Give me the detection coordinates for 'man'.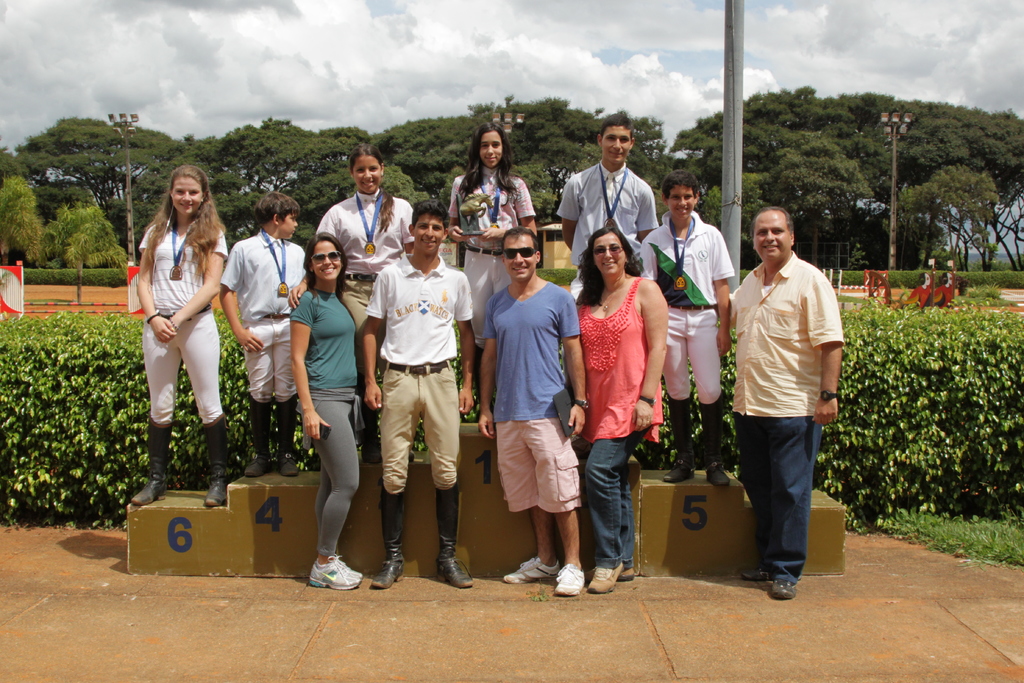
{"left": 556, "top": 115, "right": 659, "bottom": 302}.
